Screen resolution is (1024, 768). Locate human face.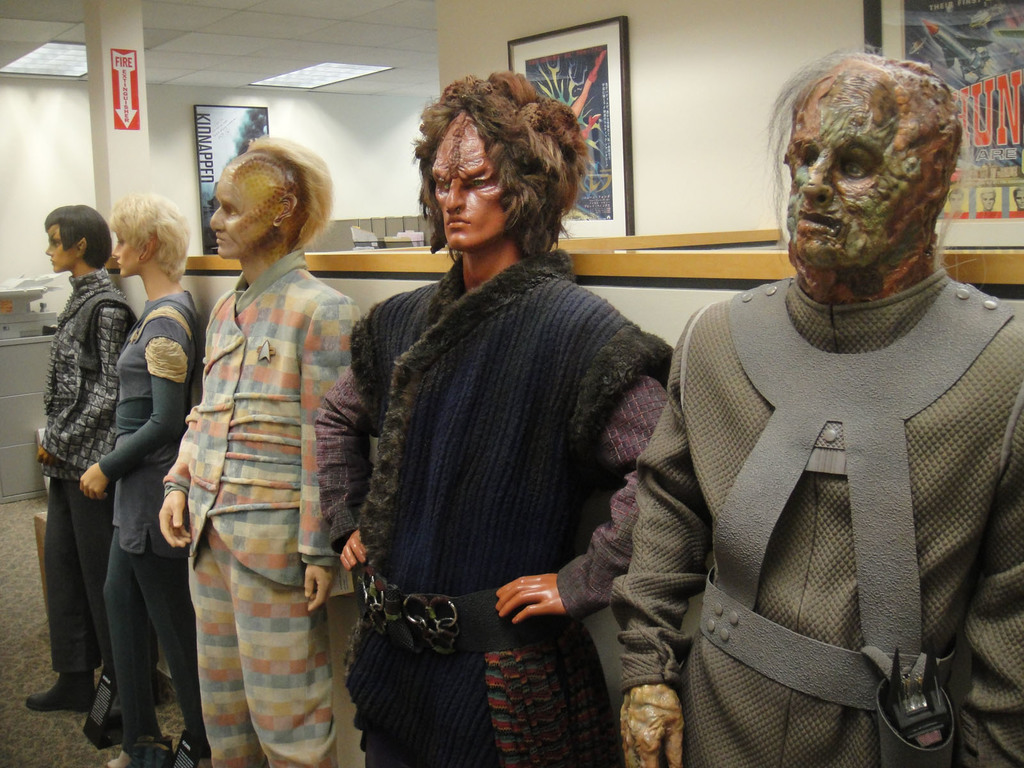
rect(41, 225, 74, 273).
